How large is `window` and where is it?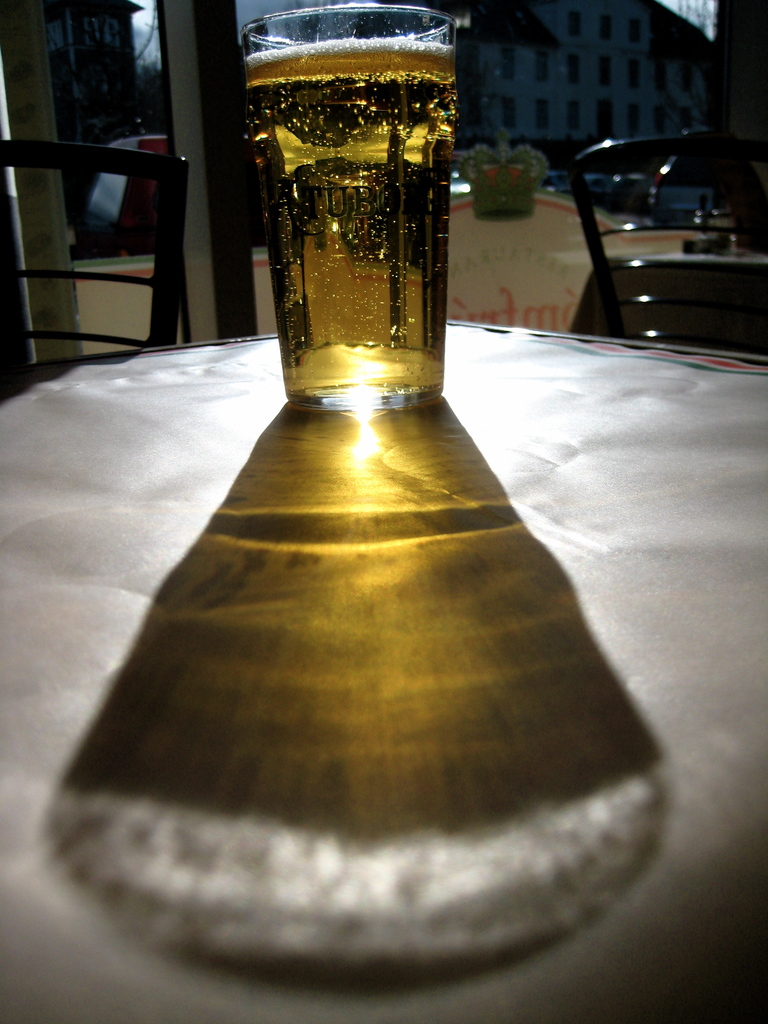
Bounding box: box(623, 15, 644, 49).
